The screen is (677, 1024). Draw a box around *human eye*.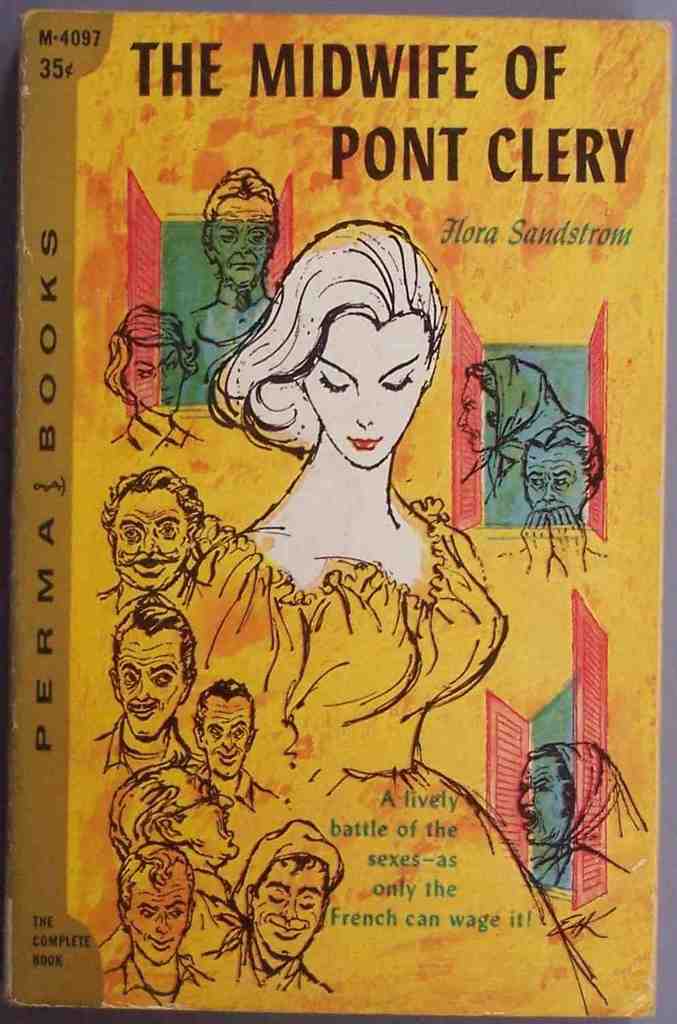
Rect(529, 479, 541, 491).
